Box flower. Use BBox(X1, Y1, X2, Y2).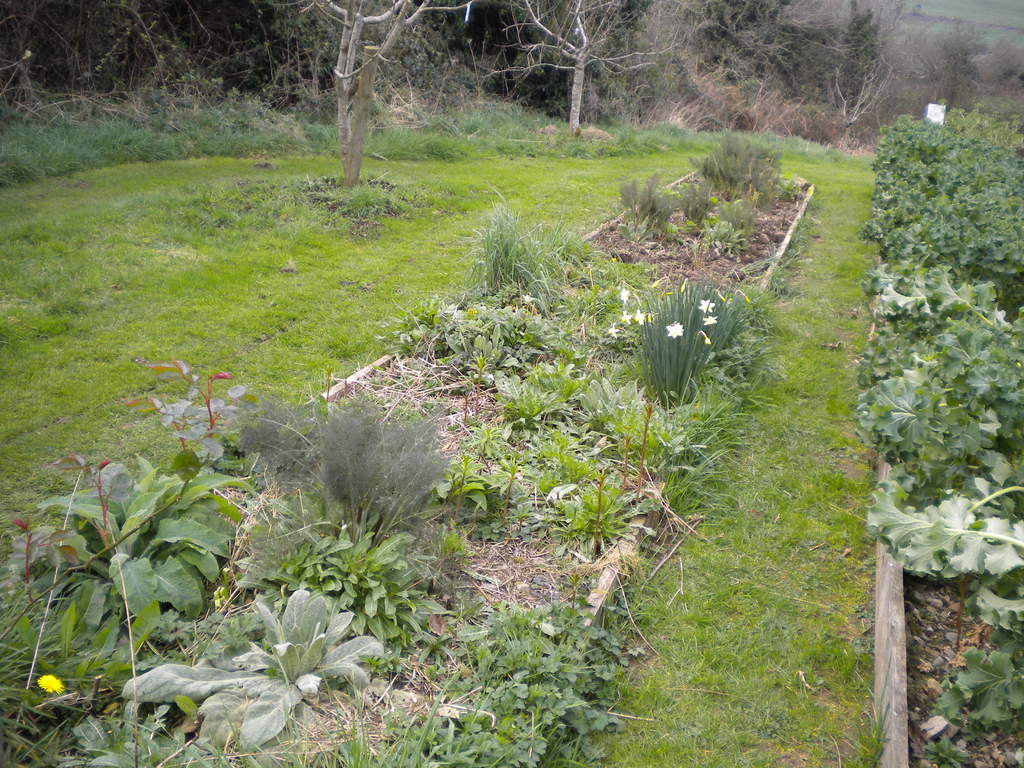
BBox(703, 310, 717, 321).
